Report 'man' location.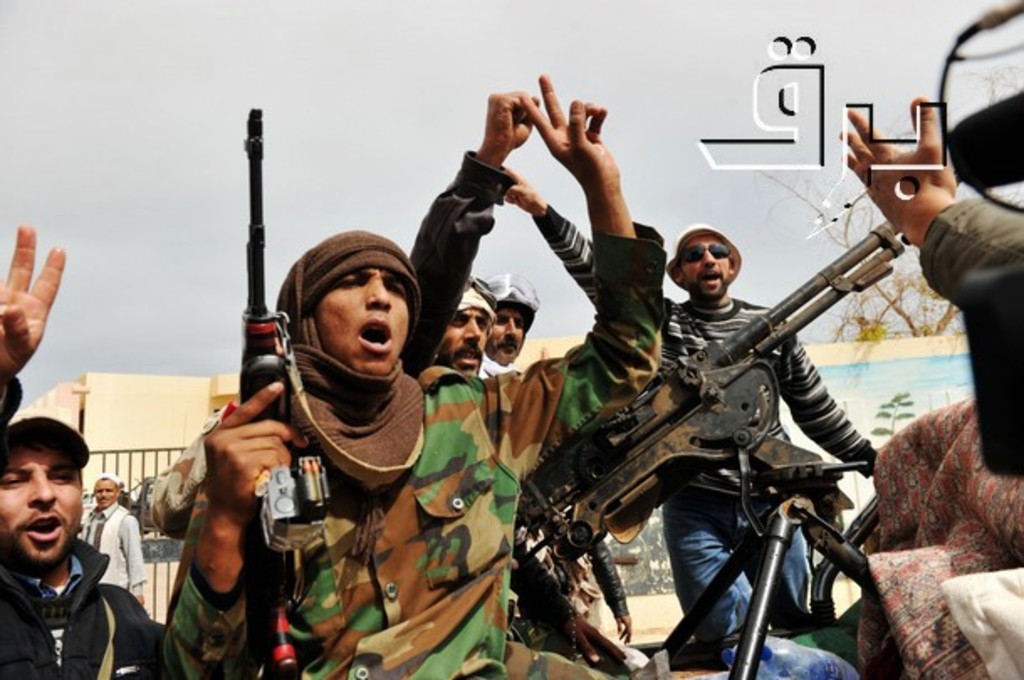
Report: 834, 107, 1022, 477.
